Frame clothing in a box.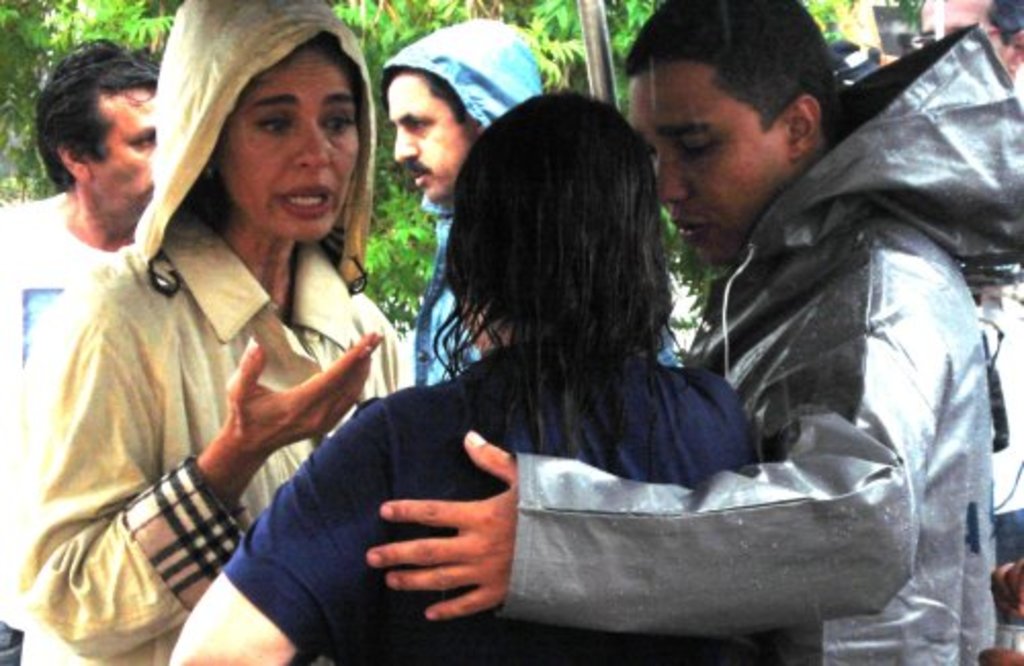
<region>0, 8, 442, 664</region>.
